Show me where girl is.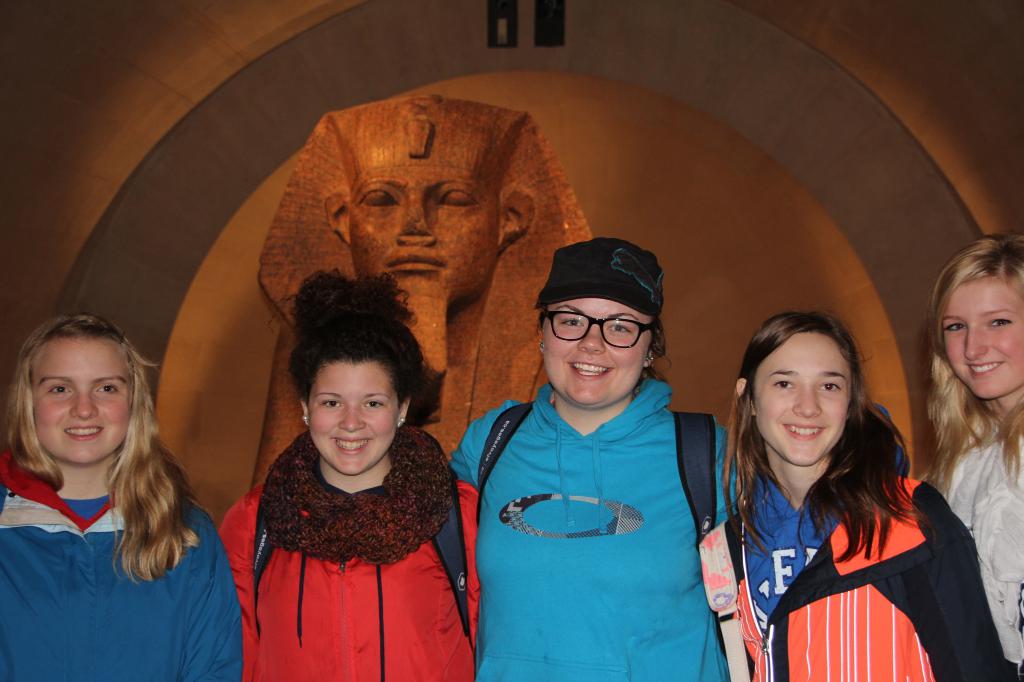
girl is at [0,317,241,681].
